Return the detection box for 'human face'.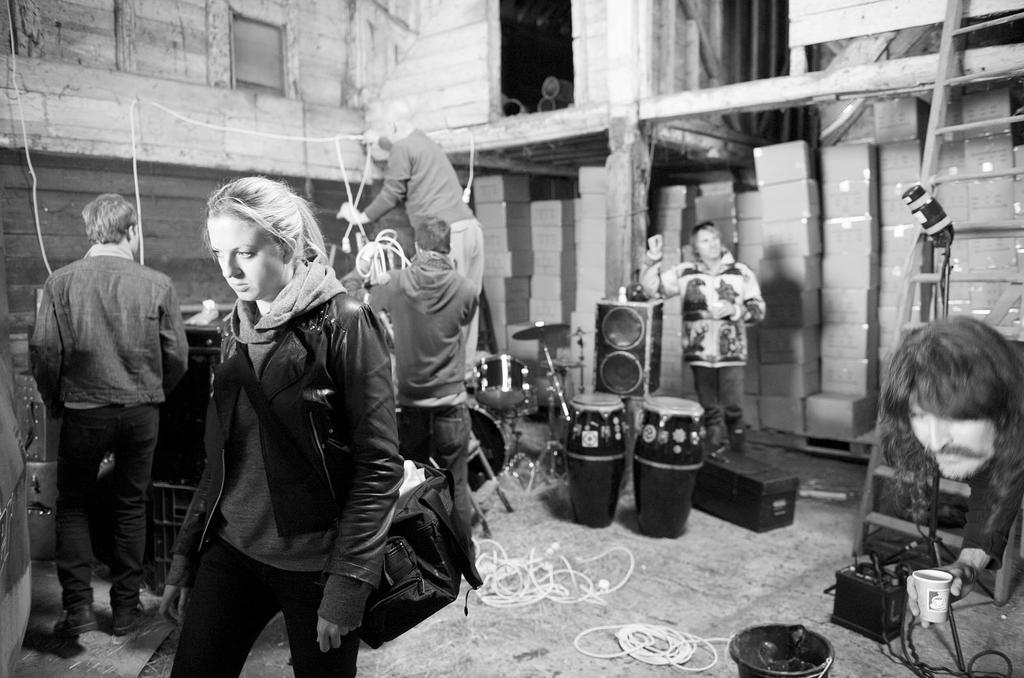
box=[905, 378, 997, 478].
